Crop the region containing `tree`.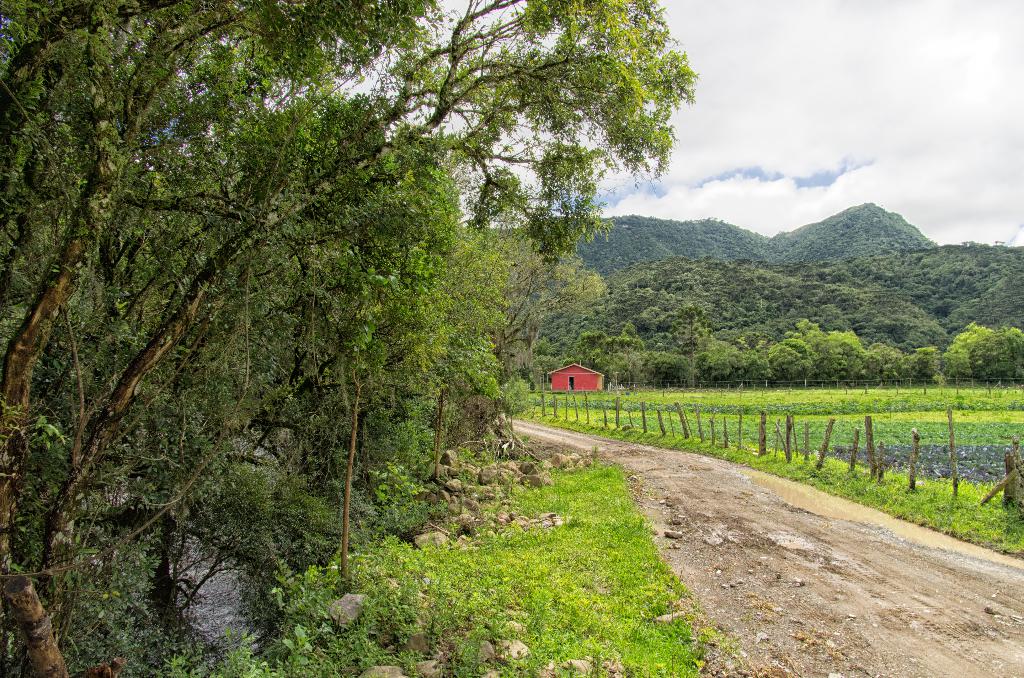
Crop region: [left=870, top=346, right=904, bottom=378].
